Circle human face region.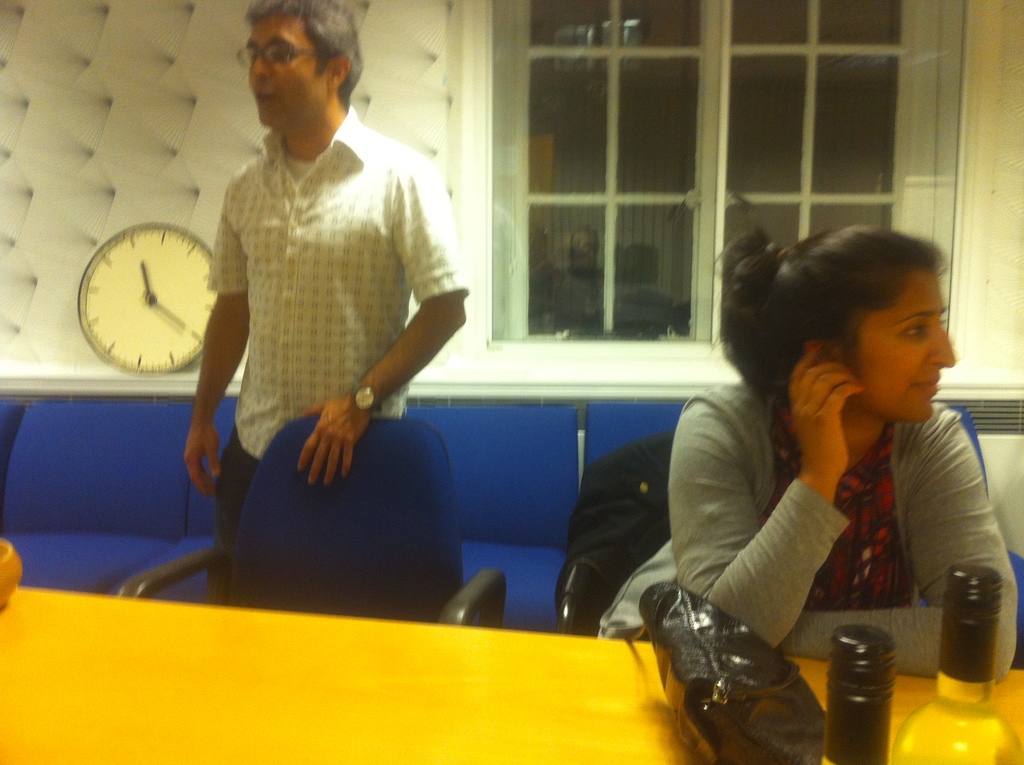
Region: locate(853, 274, 957, 416).
